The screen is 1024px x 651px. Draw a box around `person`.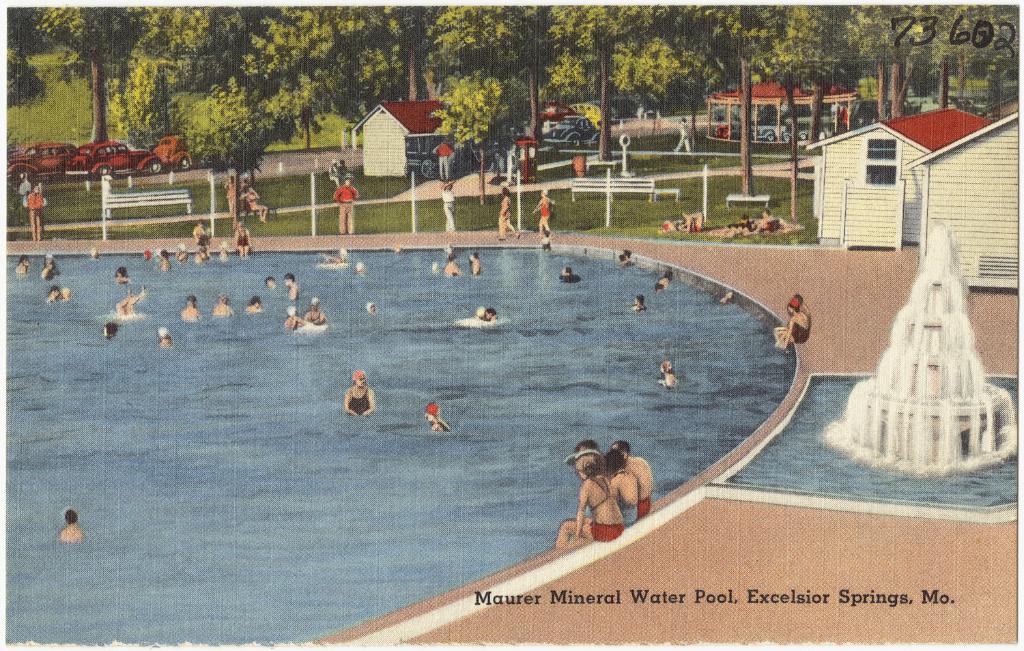
region(212, 293, 233, 319).
